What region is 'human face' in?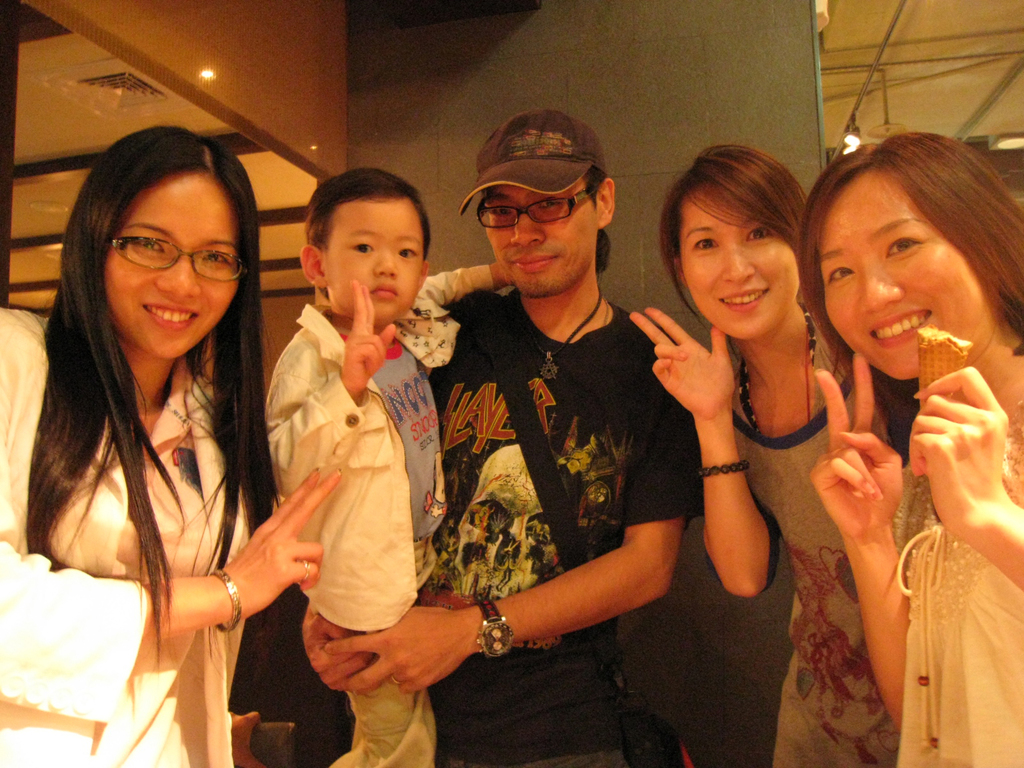
(688, 189, 790, 327).
